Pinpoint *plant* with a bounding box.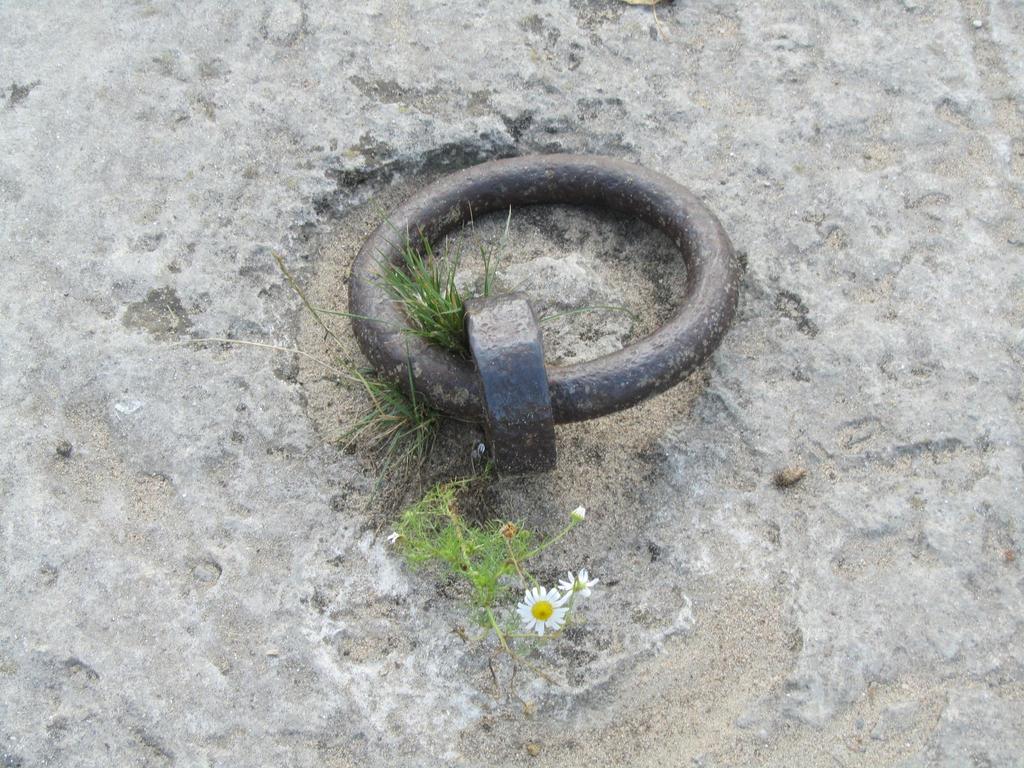
<box>147,241,460,570</box>.
